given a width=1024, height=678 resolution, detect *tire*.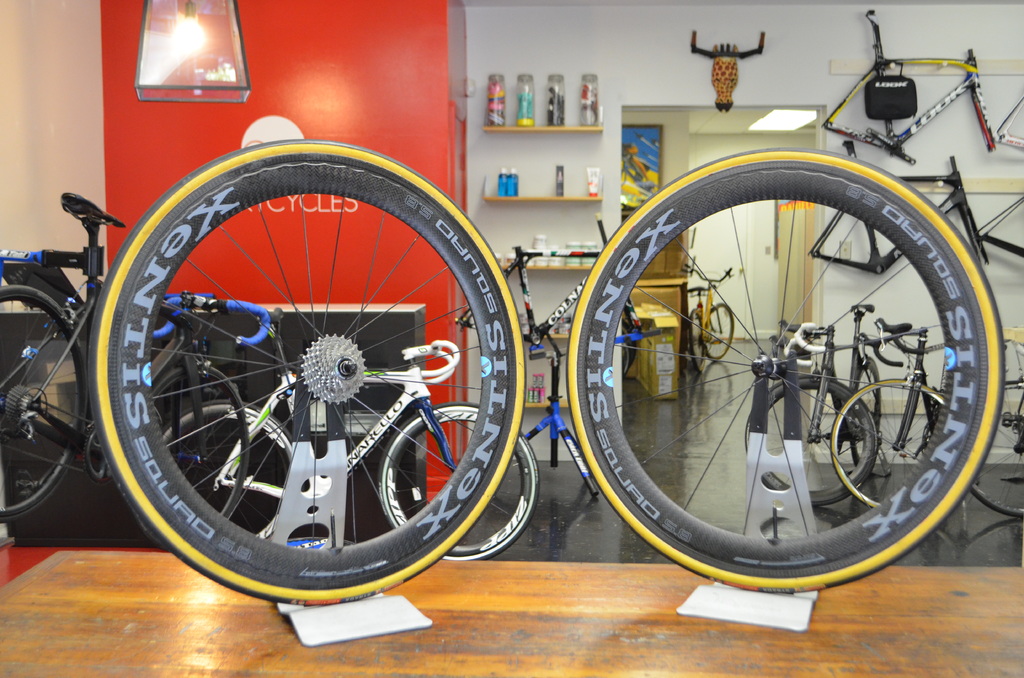
bbox=[0, 281, 92, 521].
